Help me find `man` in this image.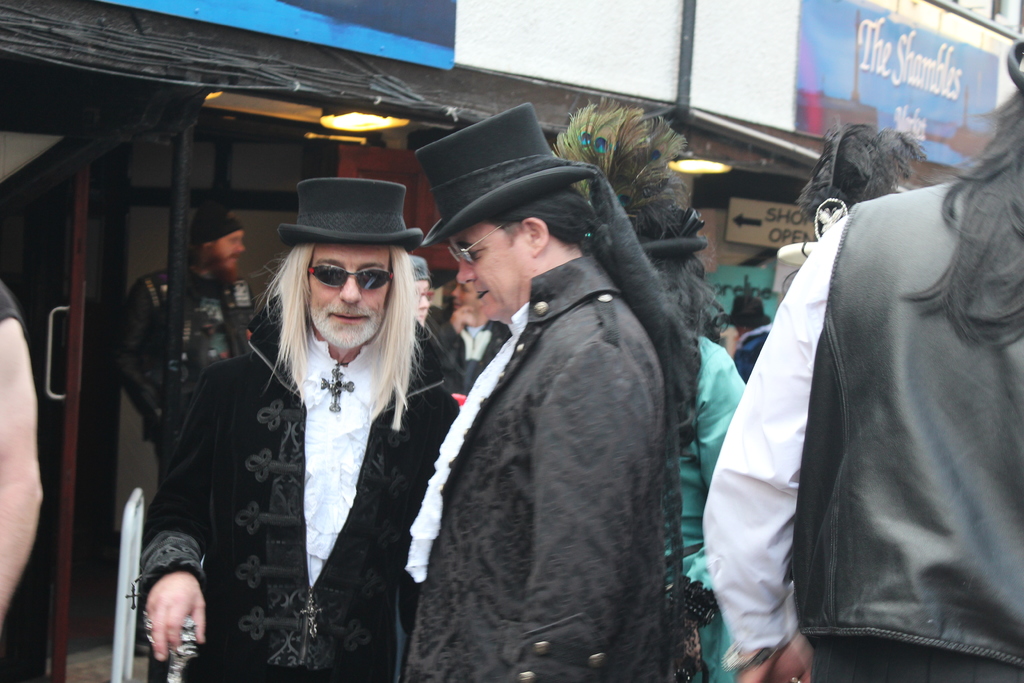
Found it: select_region(103, 209, 252, 456).
